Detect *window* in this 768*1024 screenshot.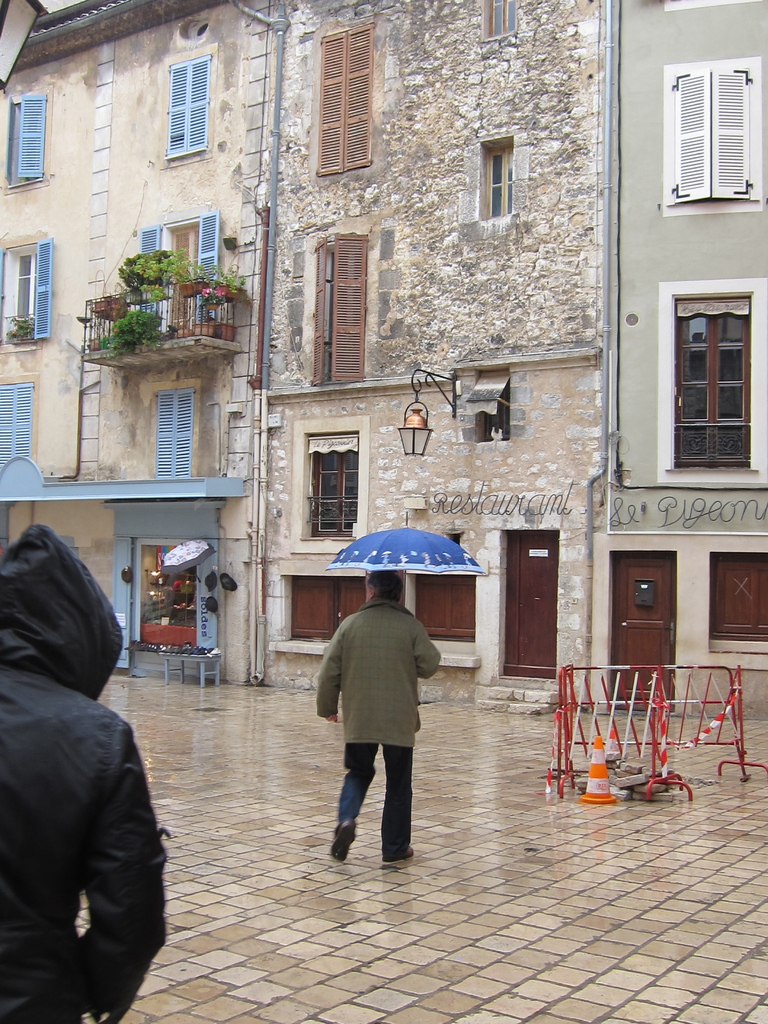
Detection: x1=0, y1=93, x2=44, y2=182.
